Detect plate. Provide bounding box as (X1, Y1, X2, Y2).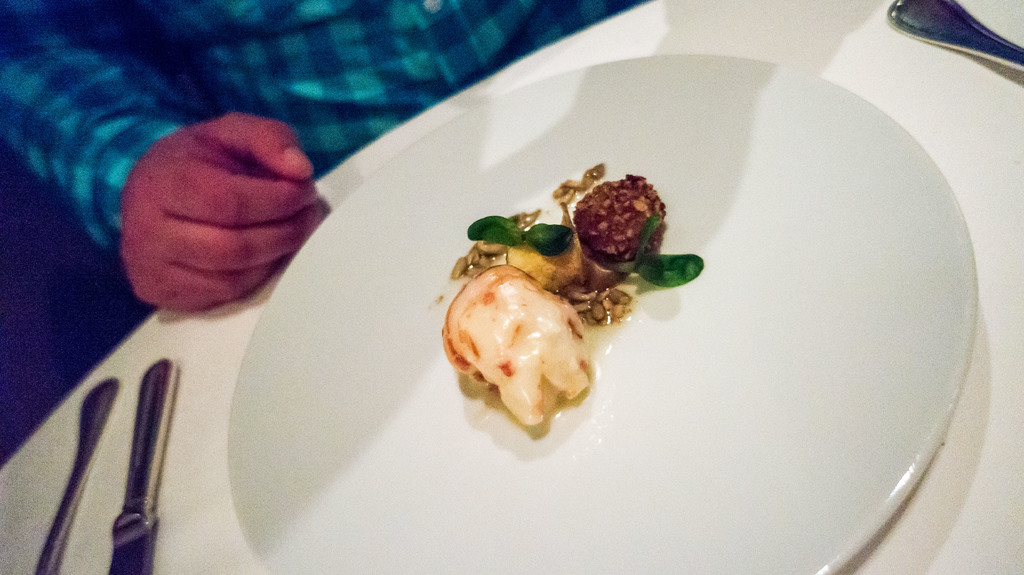
(232, 27, 980, 574).
